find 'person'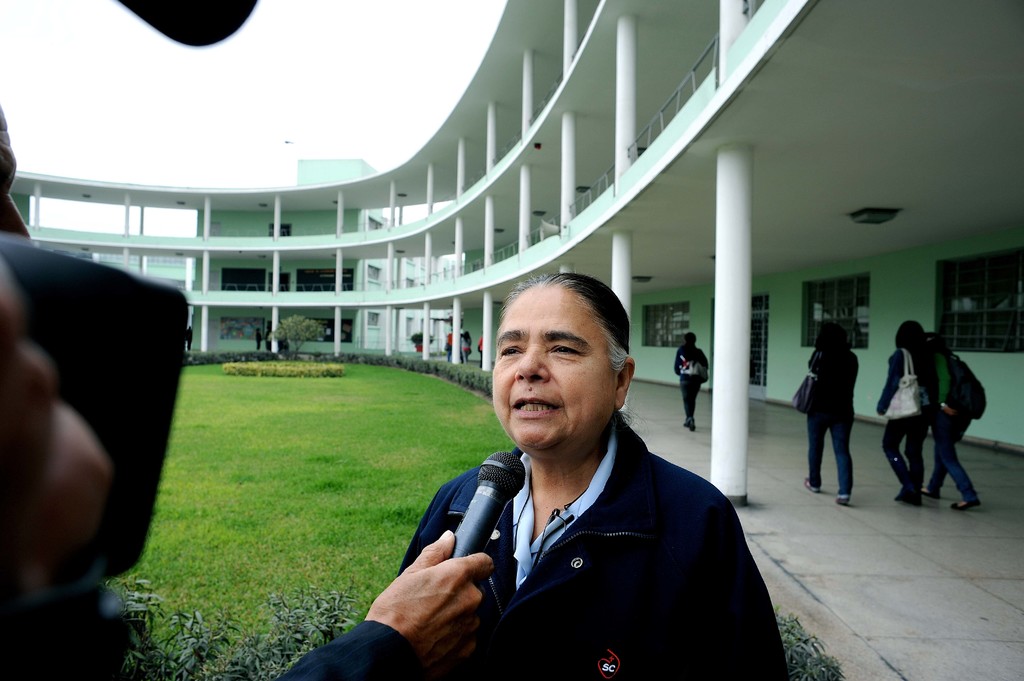
BBox(666, 328, 711, 427)
